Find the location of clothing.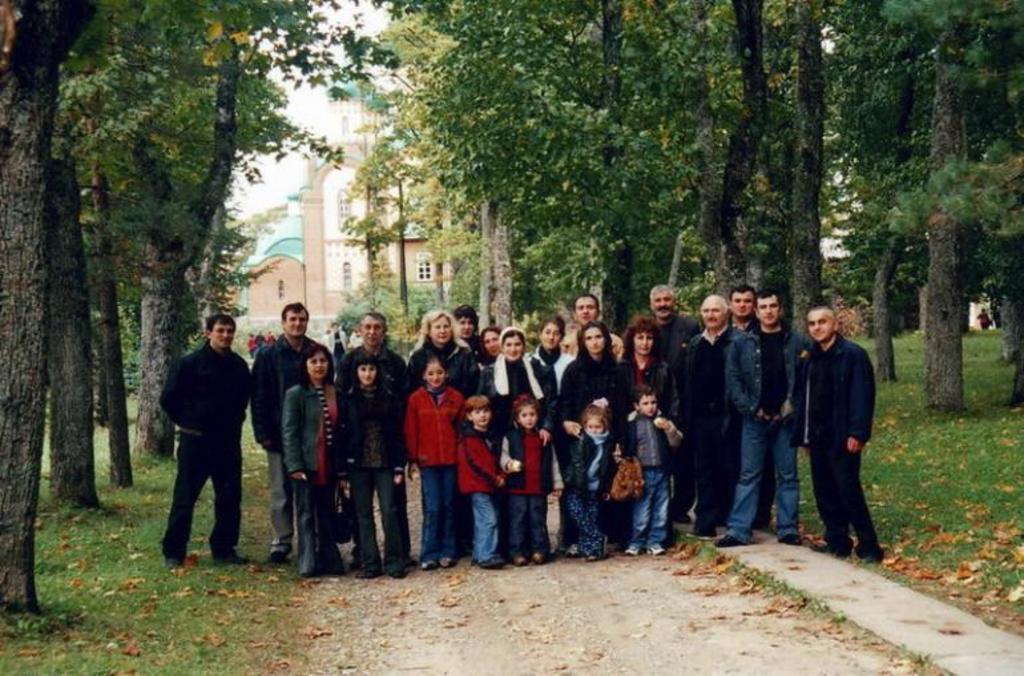
Location: 250/334/332/560.
